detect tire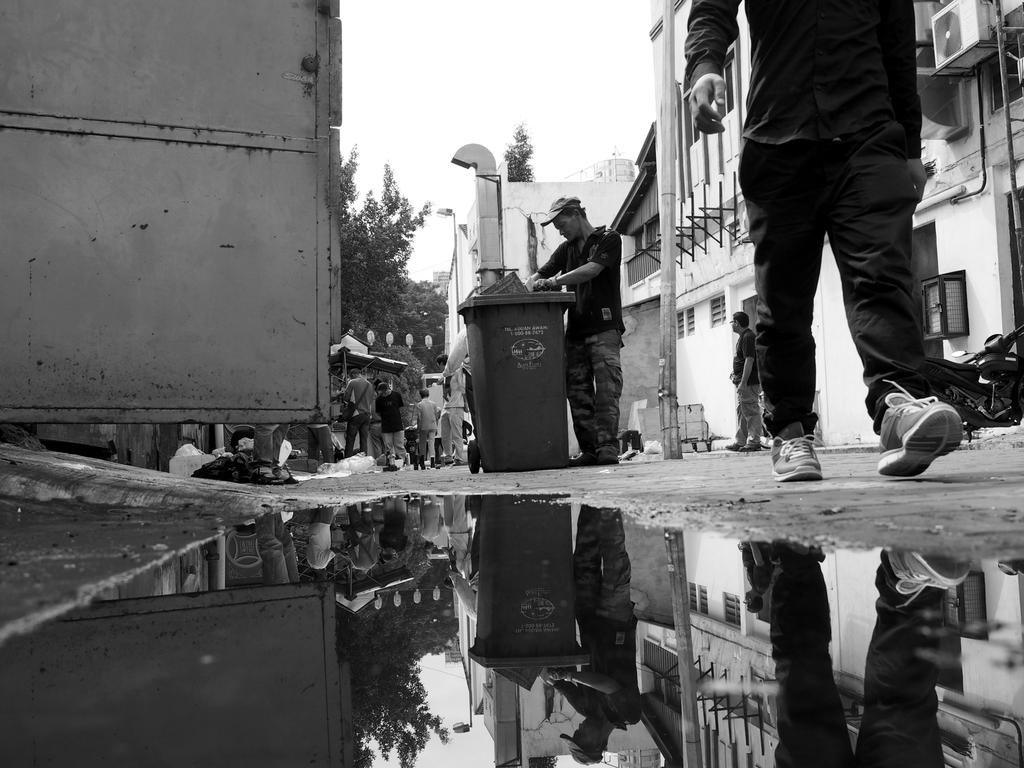
465 440 483 477
